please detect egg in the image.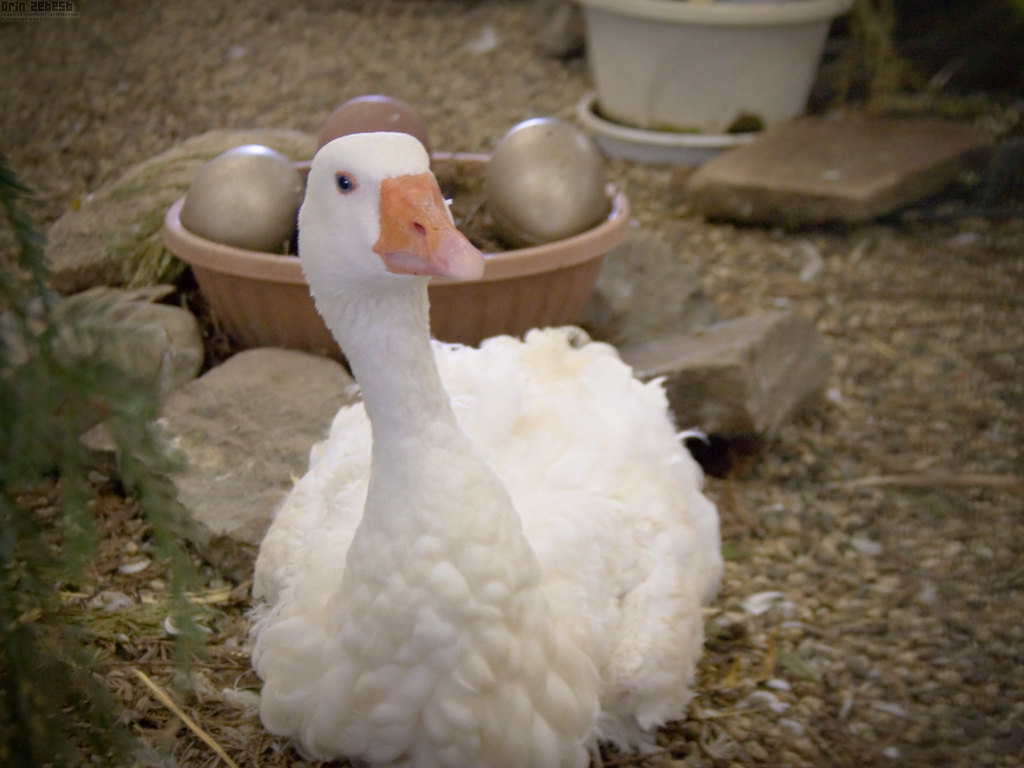
{"x1": 175, "y1": 144, "x2": 305, "y2": 254}.
